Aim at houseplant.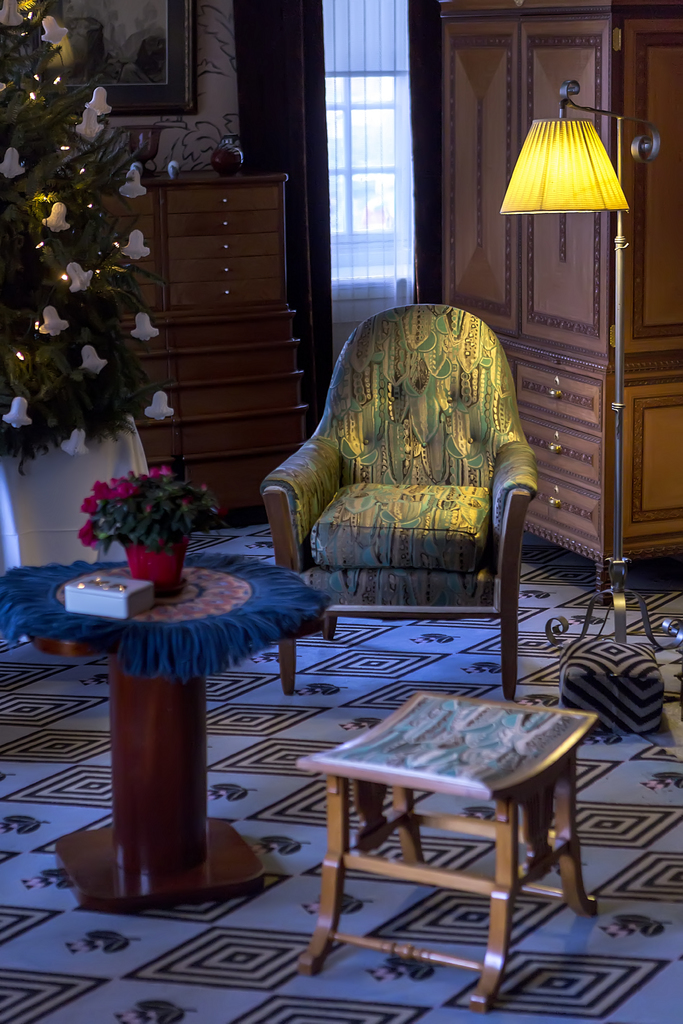
Aimed at box(71, 461, 227, 597).
